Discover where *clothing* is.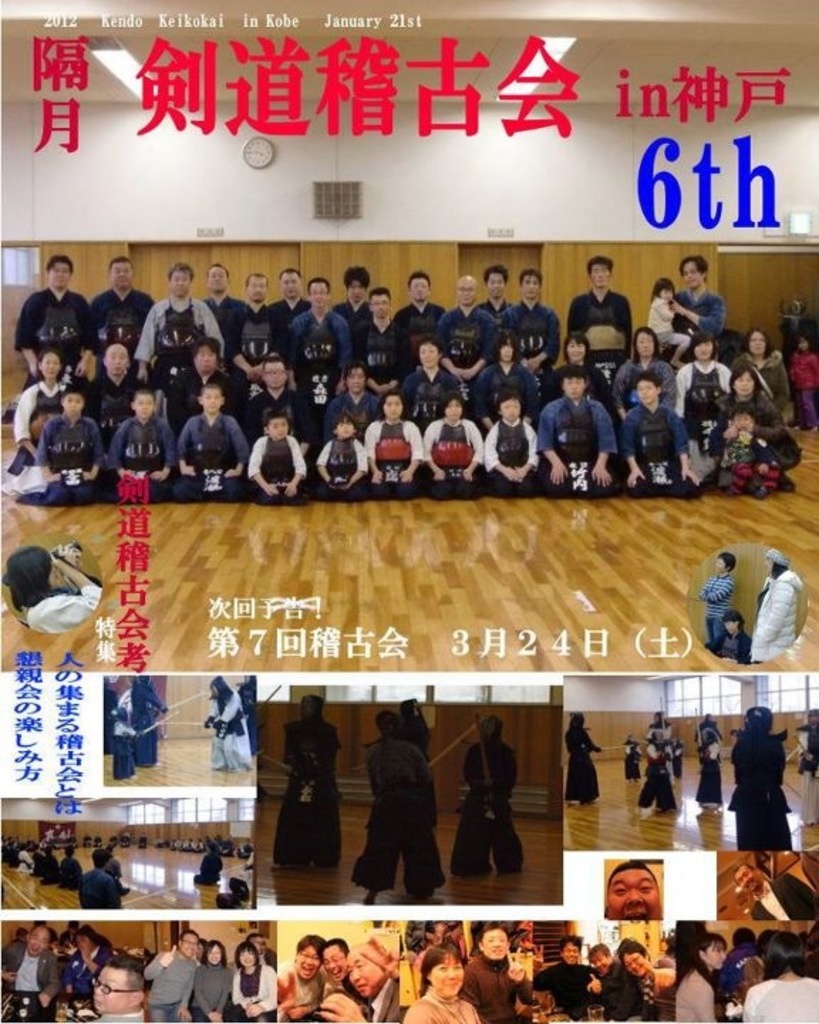
Discovered at x1=695, y1=742, x2=724, y2=806.
